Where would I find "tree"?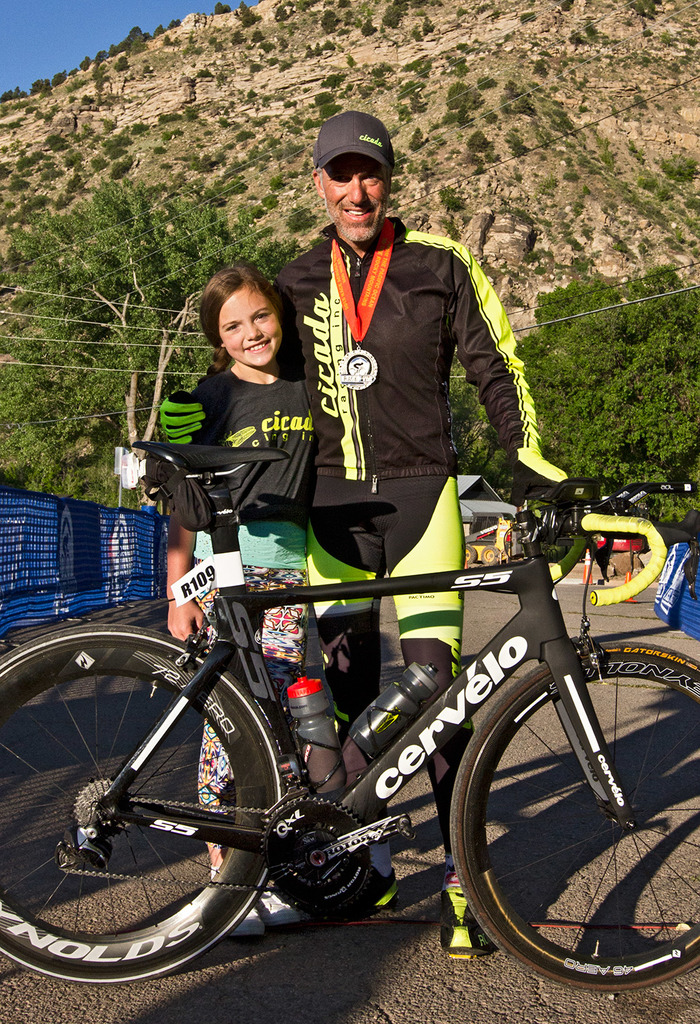
At (308, 94, 330, 106).
